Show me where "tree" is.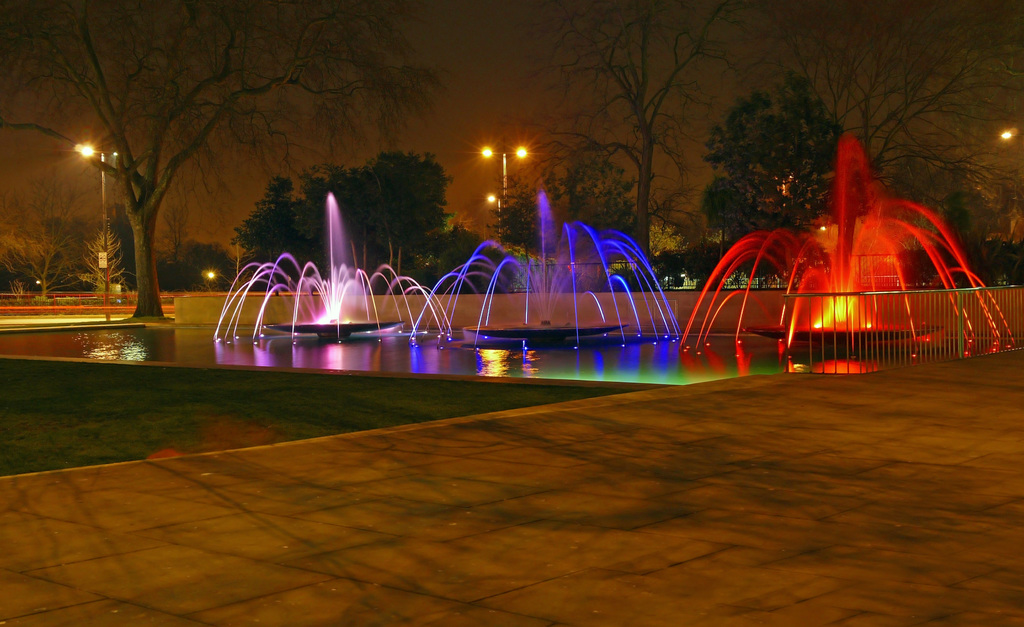
"tree" is at 516, 0, 721, 303.
